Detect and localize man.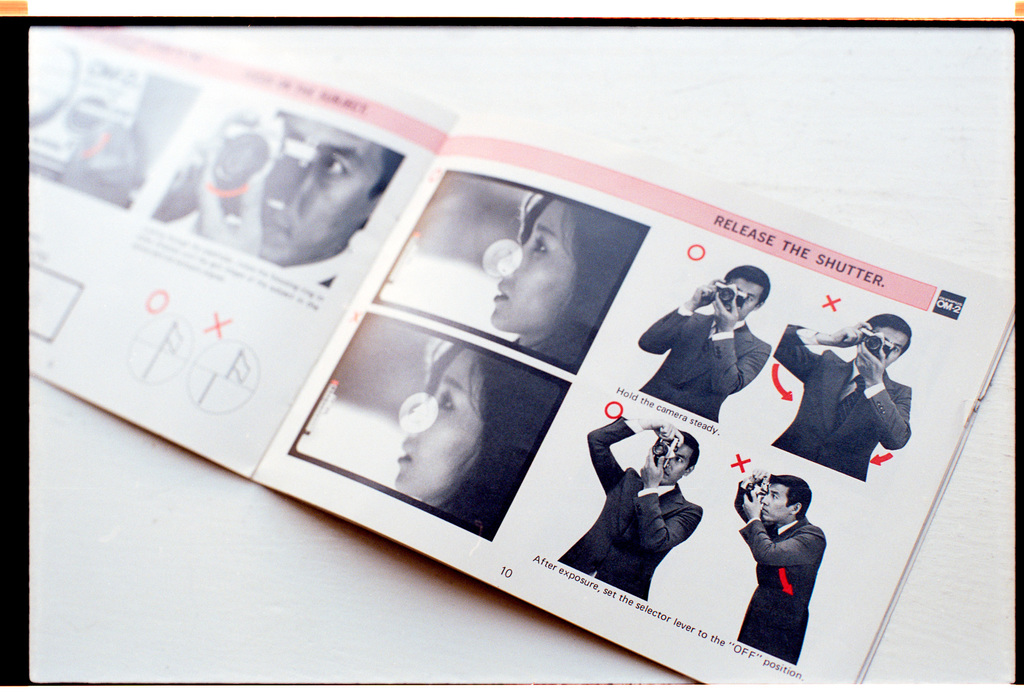
Localized at l=556, t=396, r=703, b=602.
